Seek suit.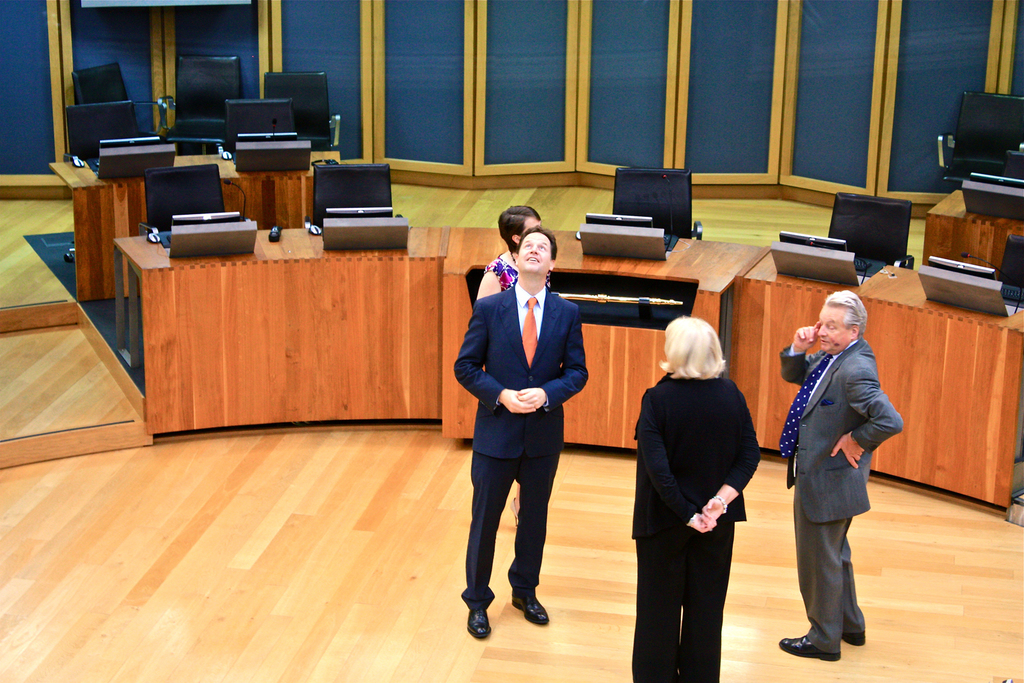
x1=780 y1=322 x2=893 y2=650.
